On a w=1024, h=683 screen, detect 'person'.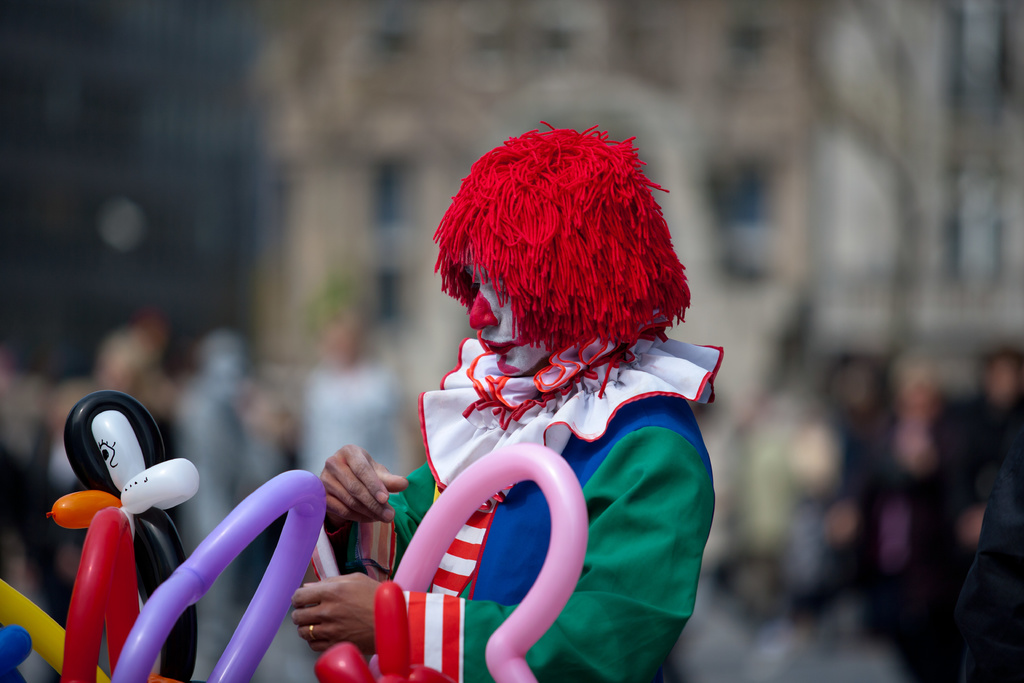
318, 122, 721, 682.
